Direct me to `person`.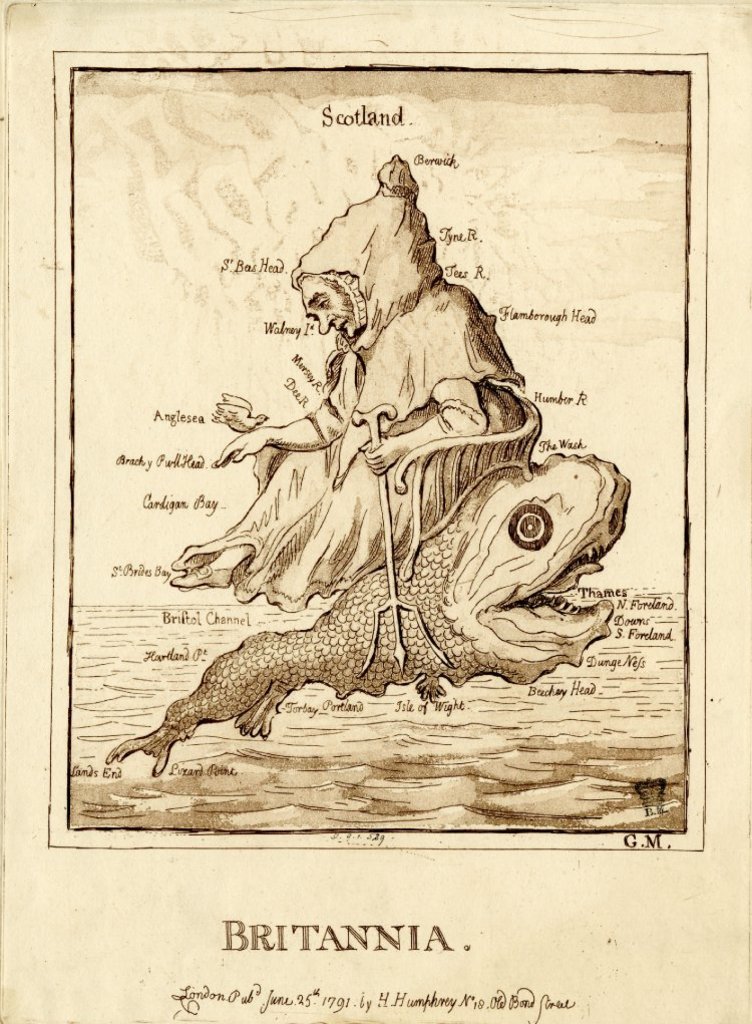
Direction: (171,148,527,606).
